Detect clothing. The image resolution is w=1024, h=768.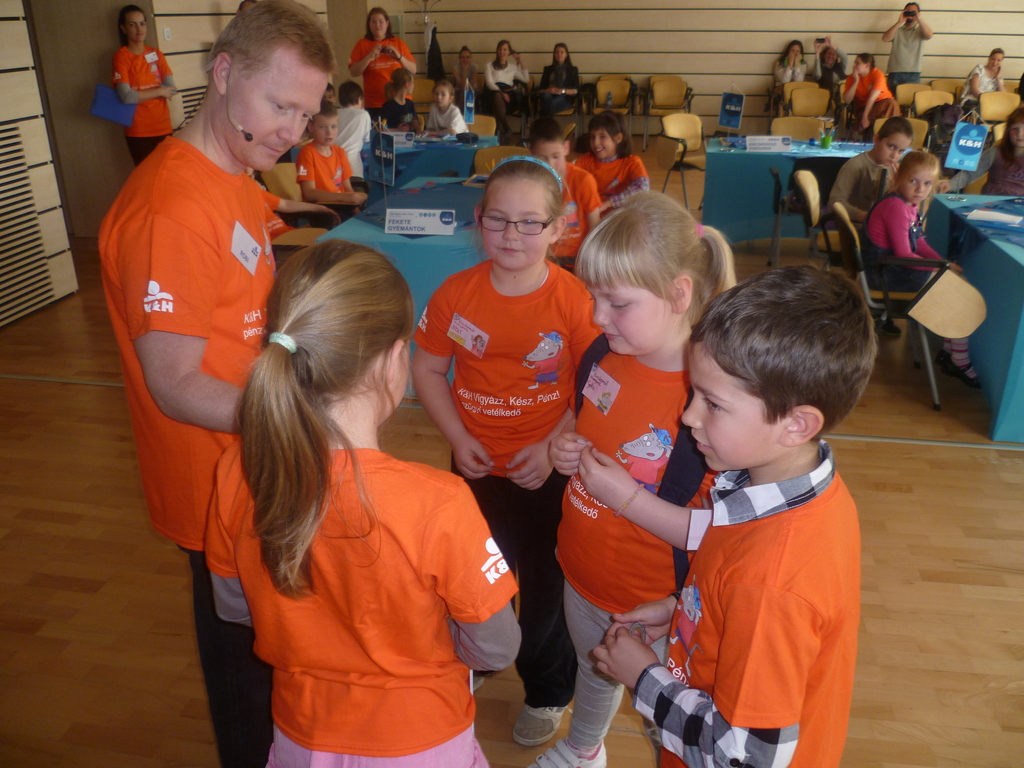
113,40,186,172.
